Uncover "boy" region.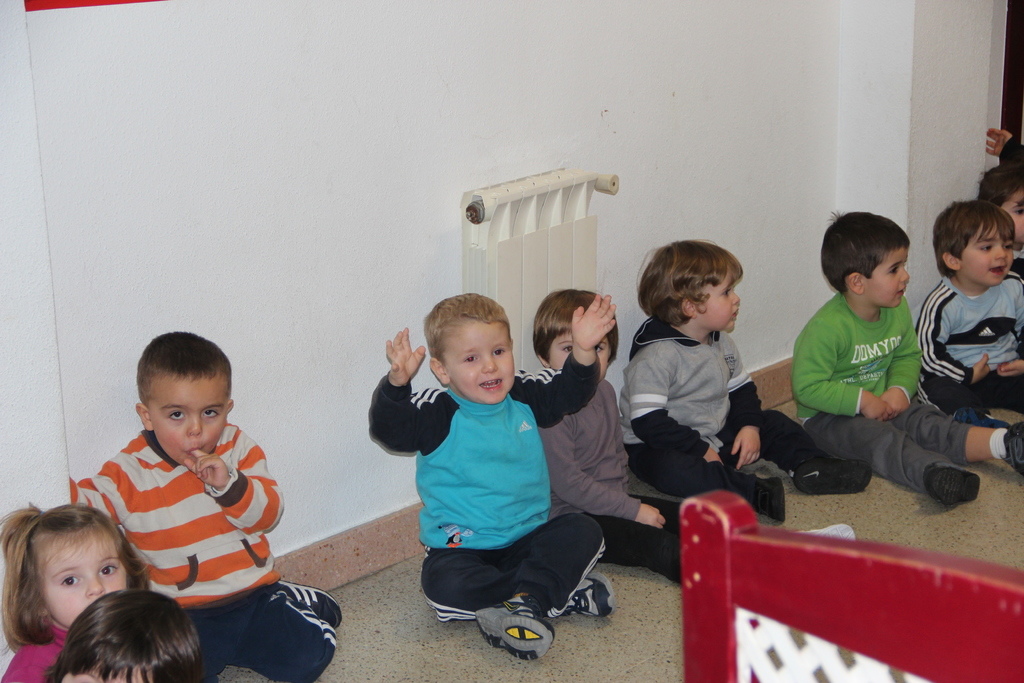
Uncovered: [906,195,1023,436].
